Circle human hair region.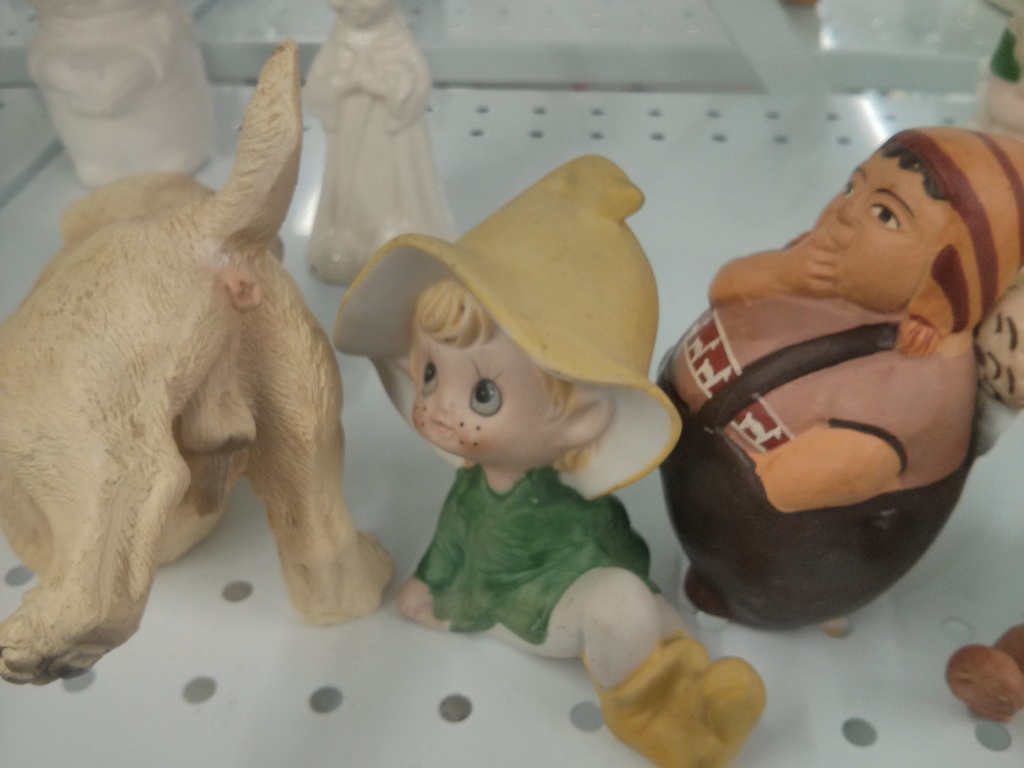
Region: (left=879, top=141, right=948, bottom=201).
